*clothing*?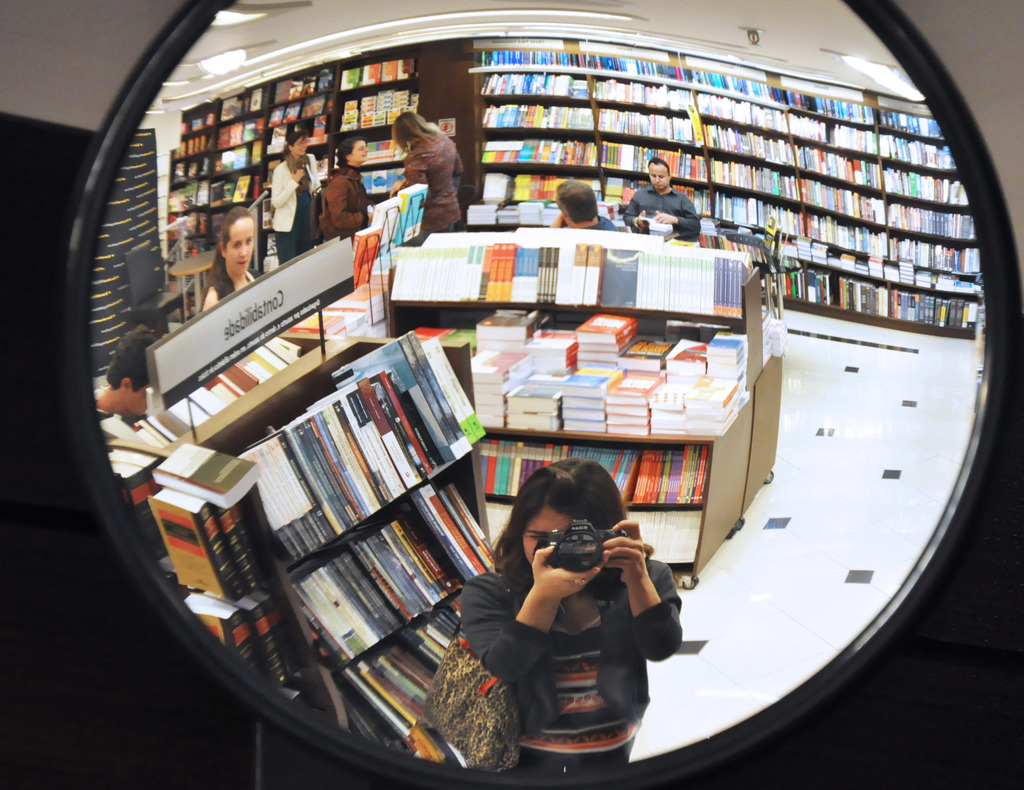
l=622, t=182, r=708, b=238
